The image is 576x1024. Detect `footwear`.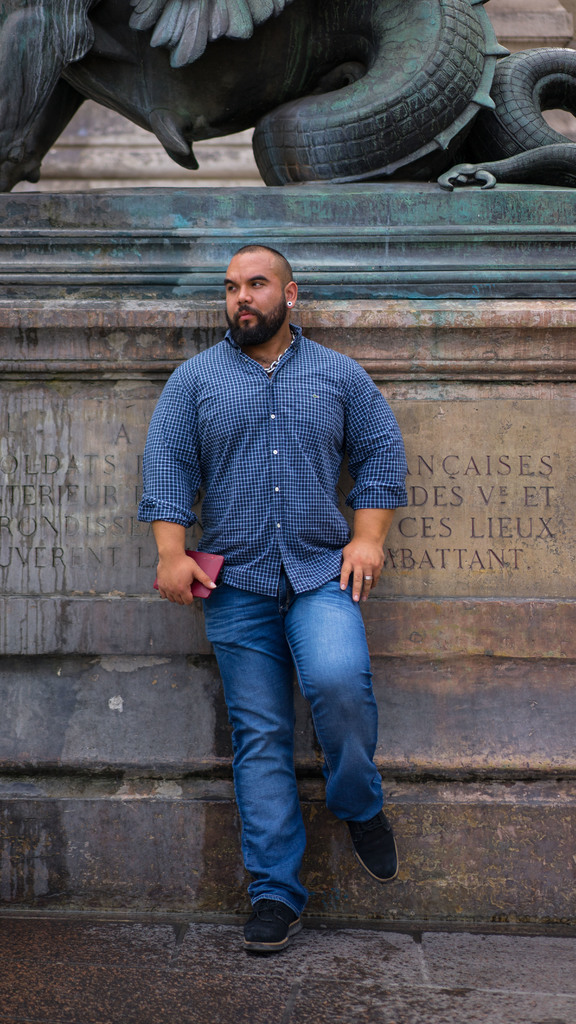
Detection: [350,813,404,881].
